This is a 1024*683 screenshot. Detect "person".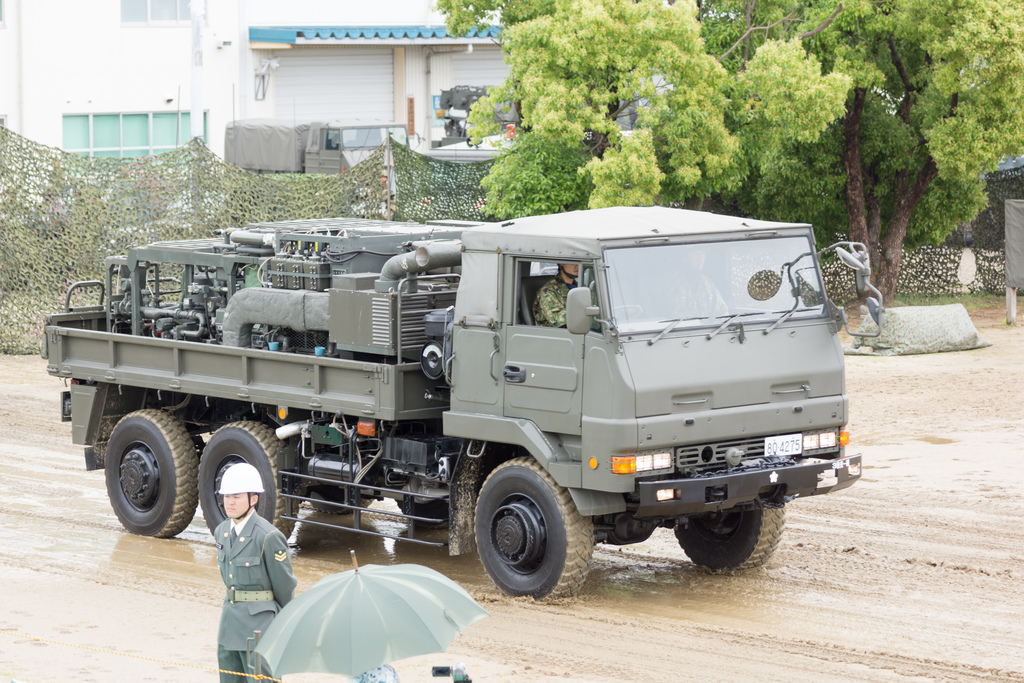
{"left": 215, "top": 461, "right": 296, "bottom": 682}.
